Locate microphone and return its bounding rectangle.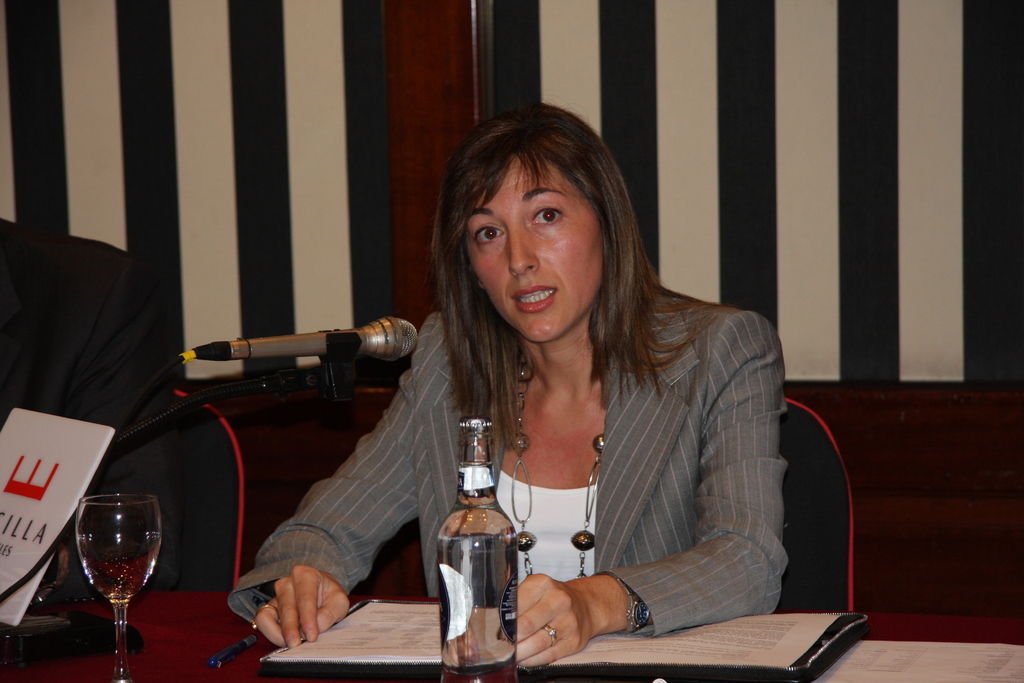
<bbox>178, 320, 432, 405</bbox>.
